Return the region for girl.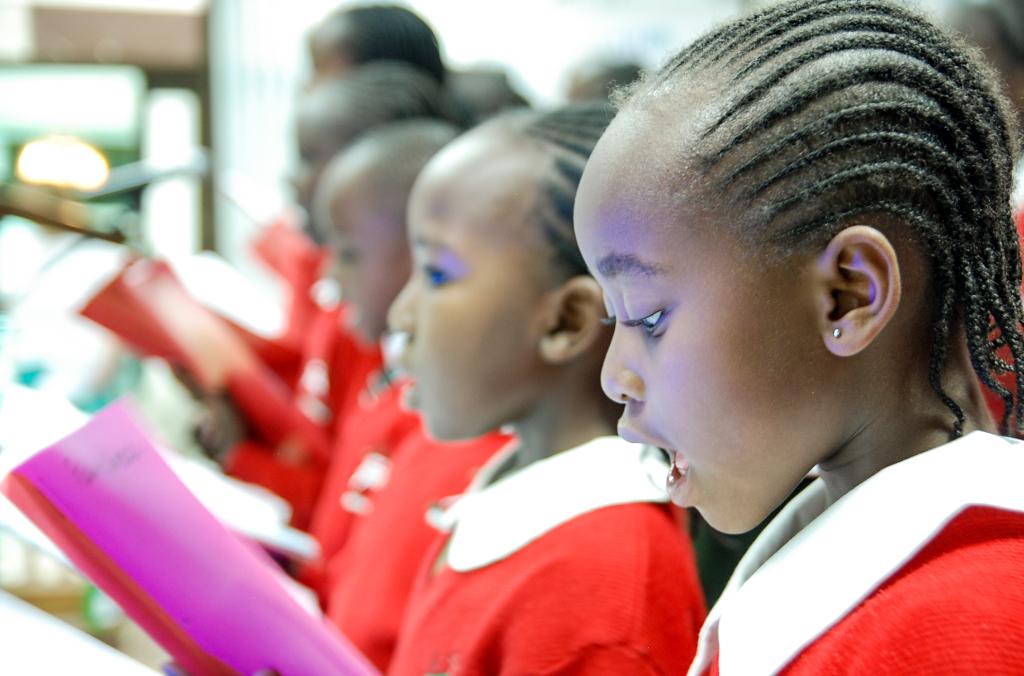
(x1=573, y1=0, x2=1023, y2=675).
